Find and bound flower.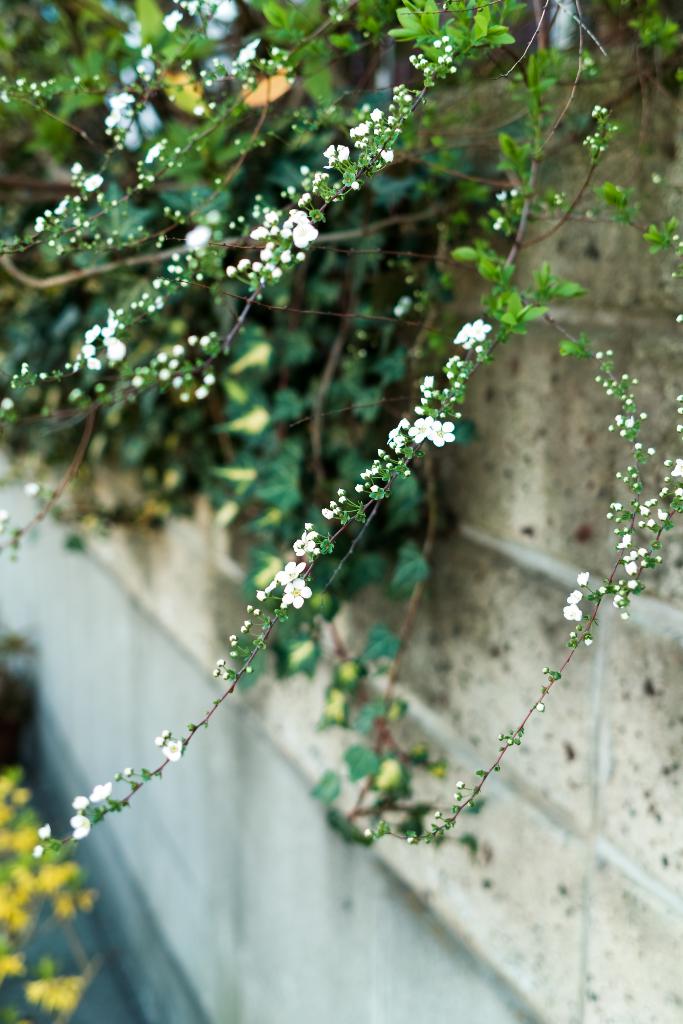
Bound: <region>493, 217, 507, 231</region>.
